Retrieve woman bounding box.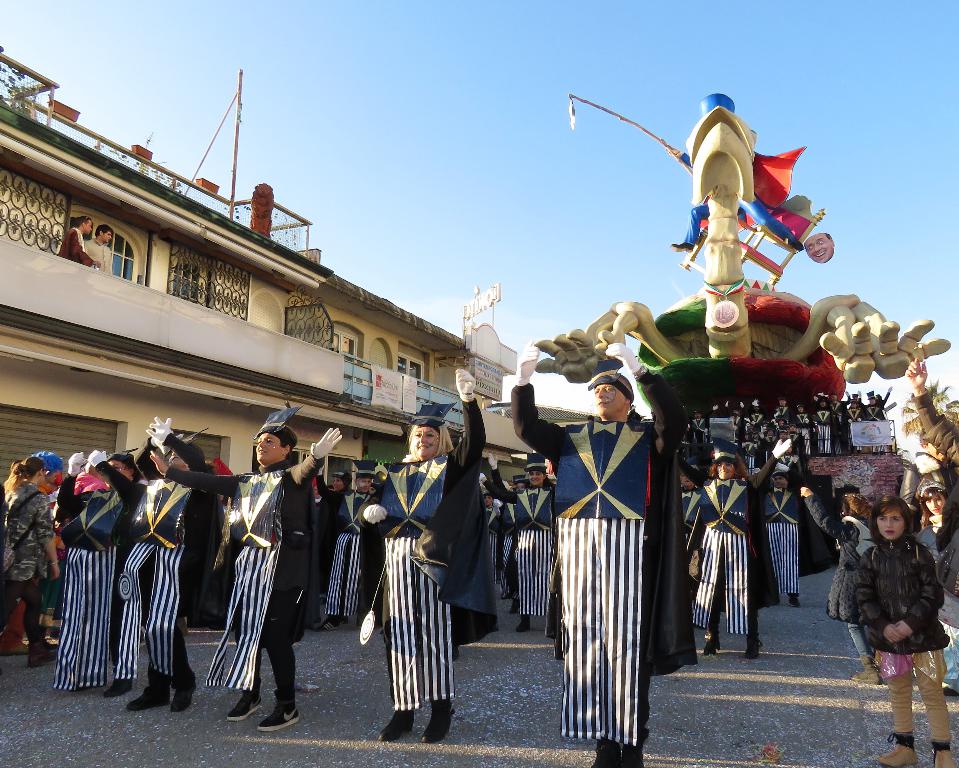
Bounding box: (x1=1, y1=461, x2=64, y2=649).
